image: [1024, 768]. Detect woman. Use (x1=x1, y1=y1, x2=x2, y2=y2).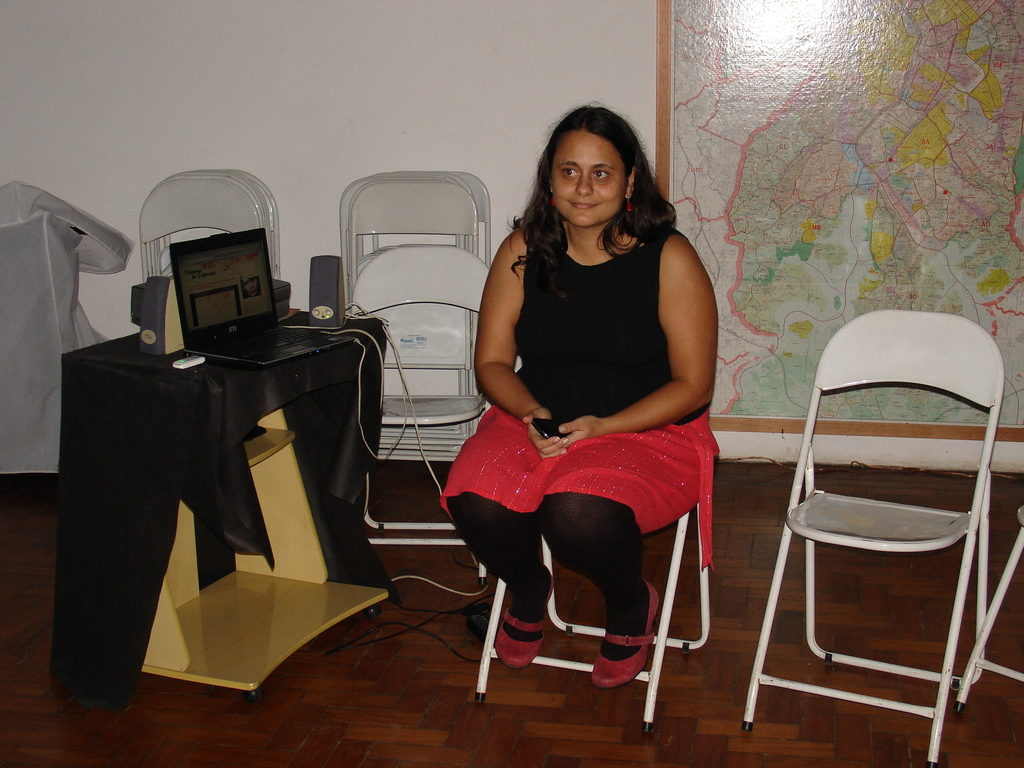
(x1=437, y1=99, x2=737, y2=680).
